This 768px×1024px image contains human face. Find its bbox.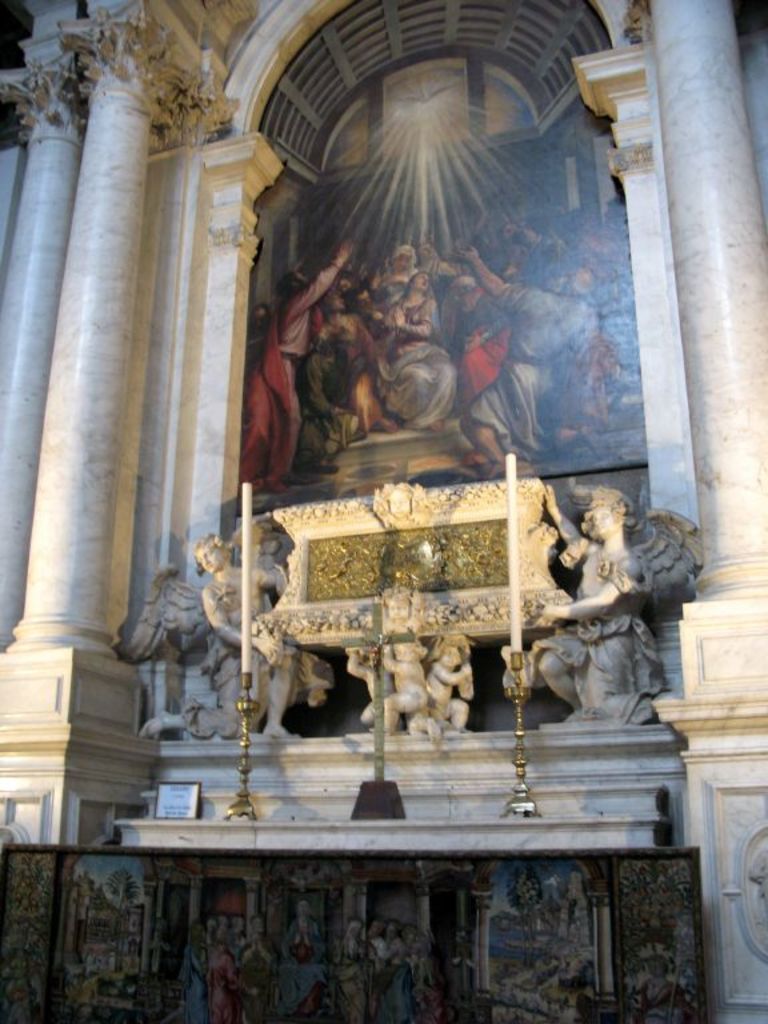
region(393, 248, 409, 275).
